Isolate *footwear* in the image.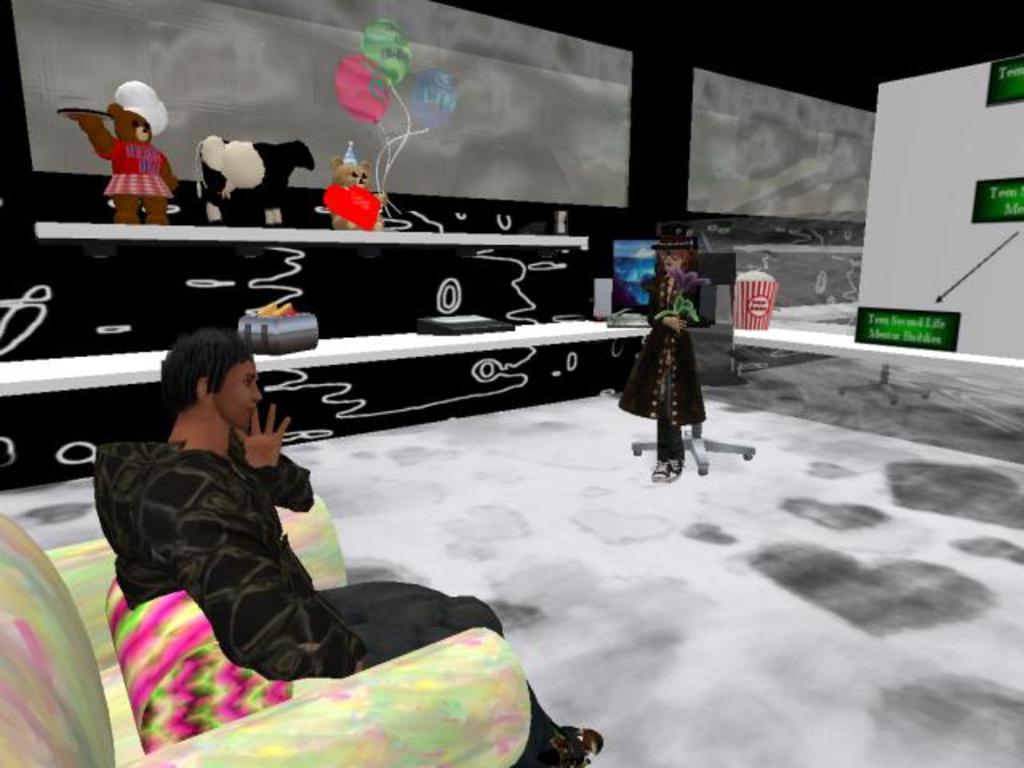
Isolated region: bbox=[667, 458, 680, 478].
